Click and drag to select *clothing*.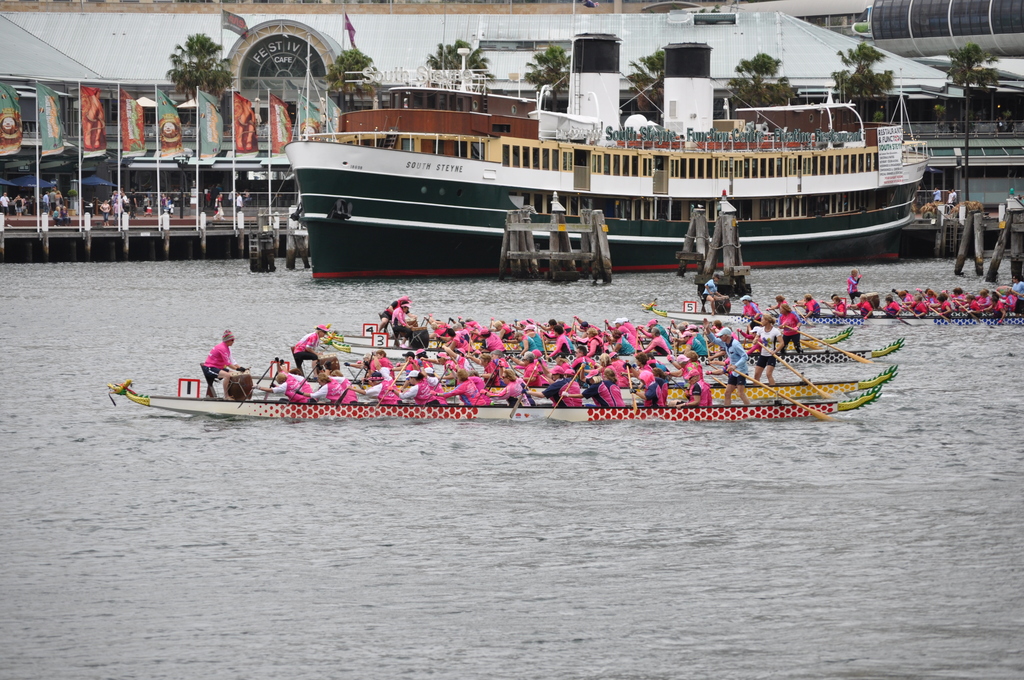
Selection: left=756, top=323, right=784, bottom=366.
